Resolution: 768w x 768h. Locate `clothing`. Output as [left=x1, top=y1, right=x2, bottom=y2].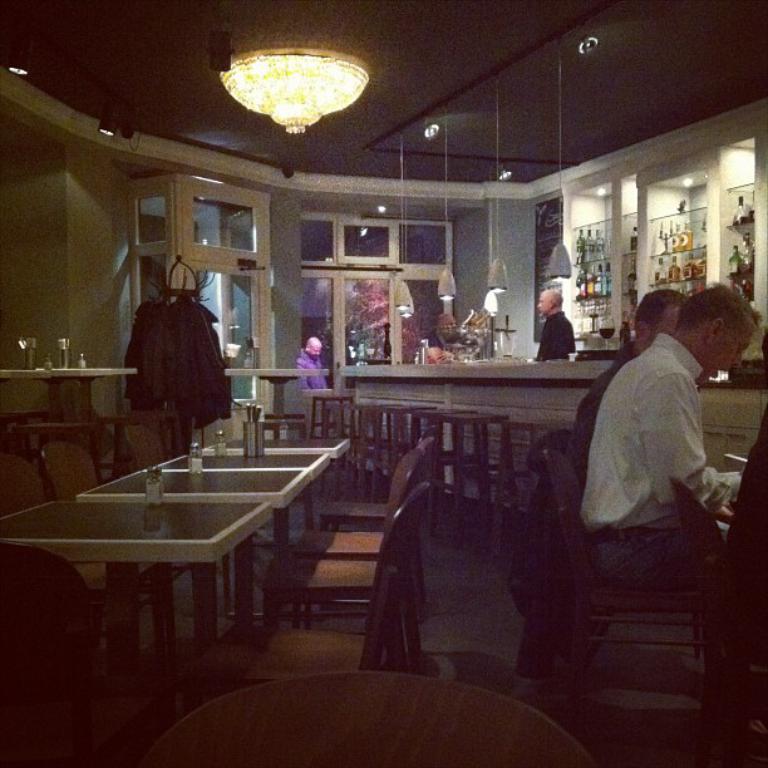
[left=566, top=341, right=640, bottom=547].
